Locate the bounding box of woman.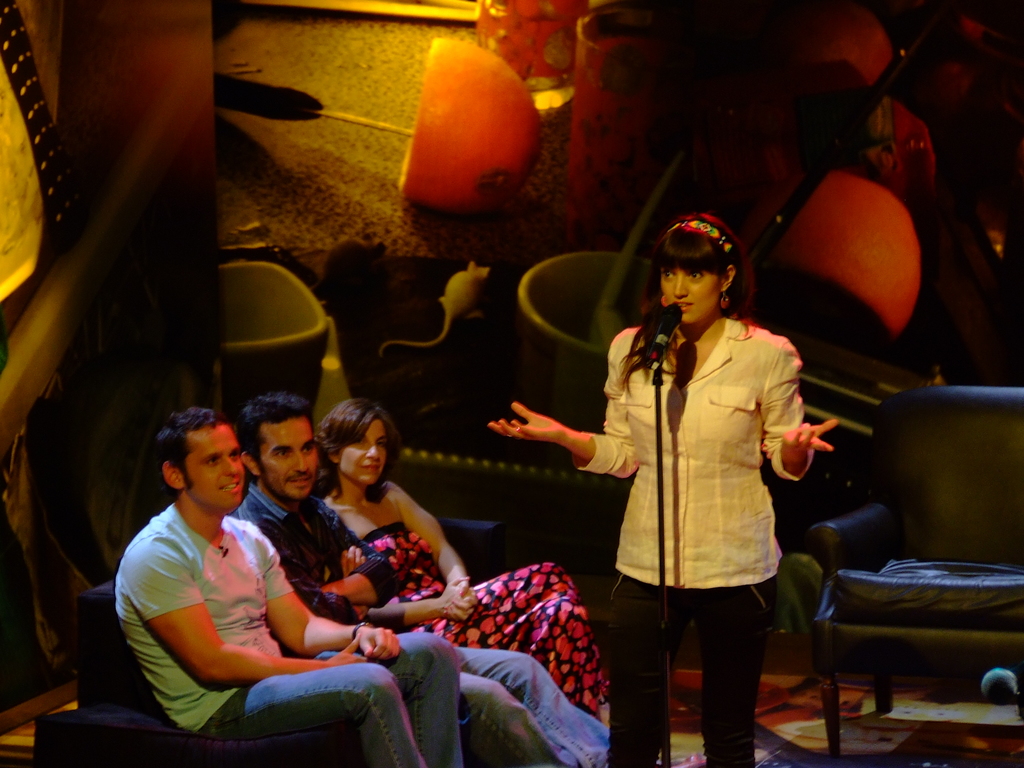
Bounding box: 554:220:825:760.
